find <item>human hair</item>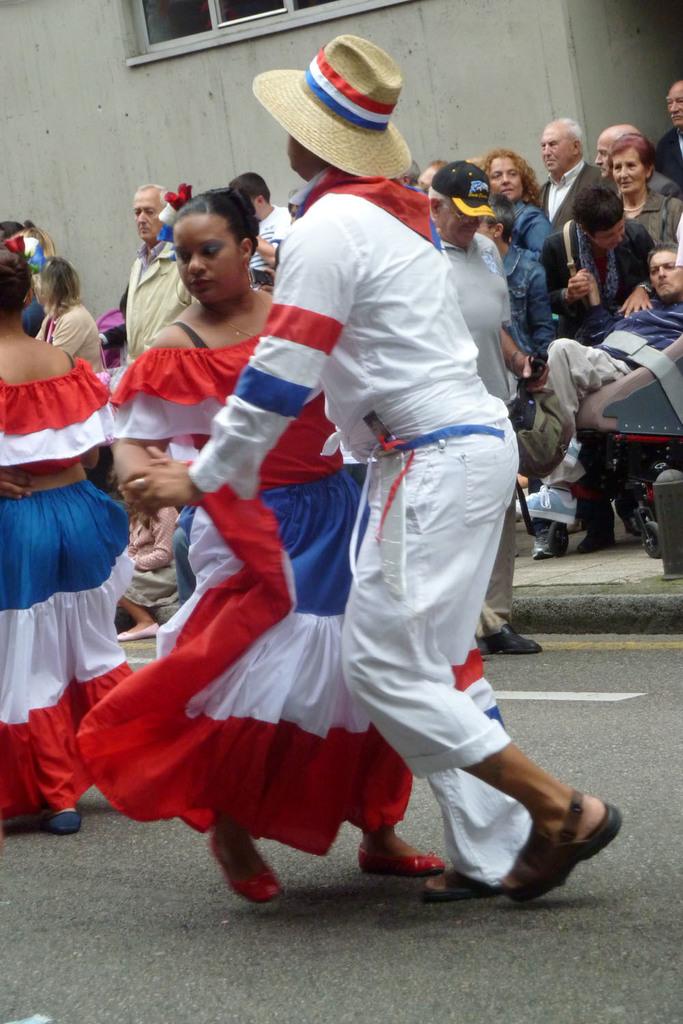
[x1=609, y1=132, x2=654, y2=185]
